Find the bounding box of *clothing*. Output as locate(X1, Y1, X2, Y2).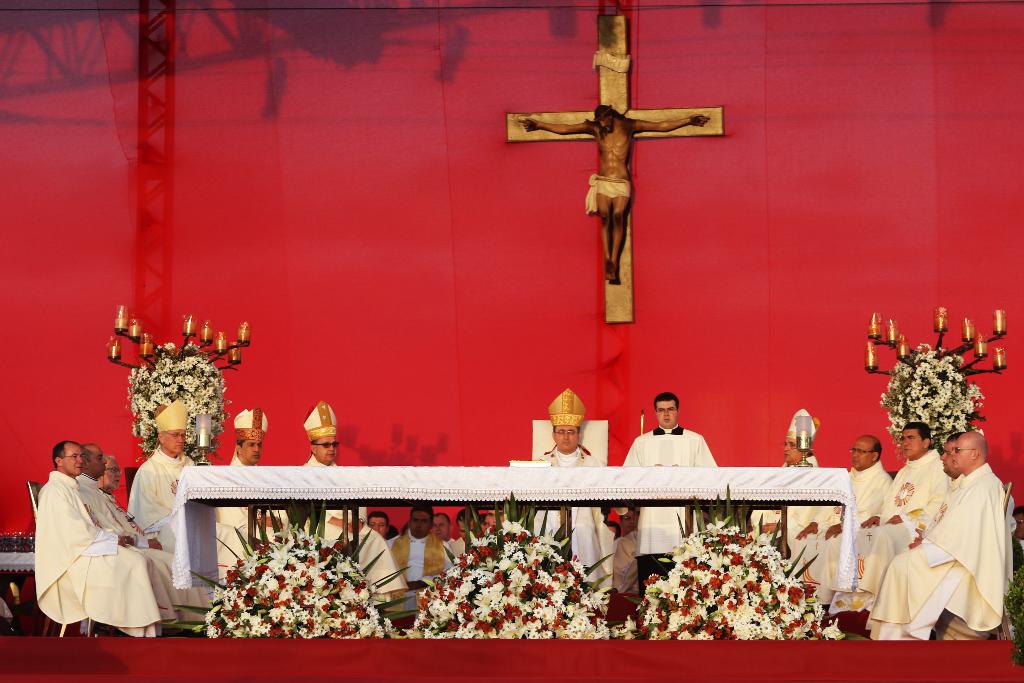
locate(751, 446, 830, 562).
